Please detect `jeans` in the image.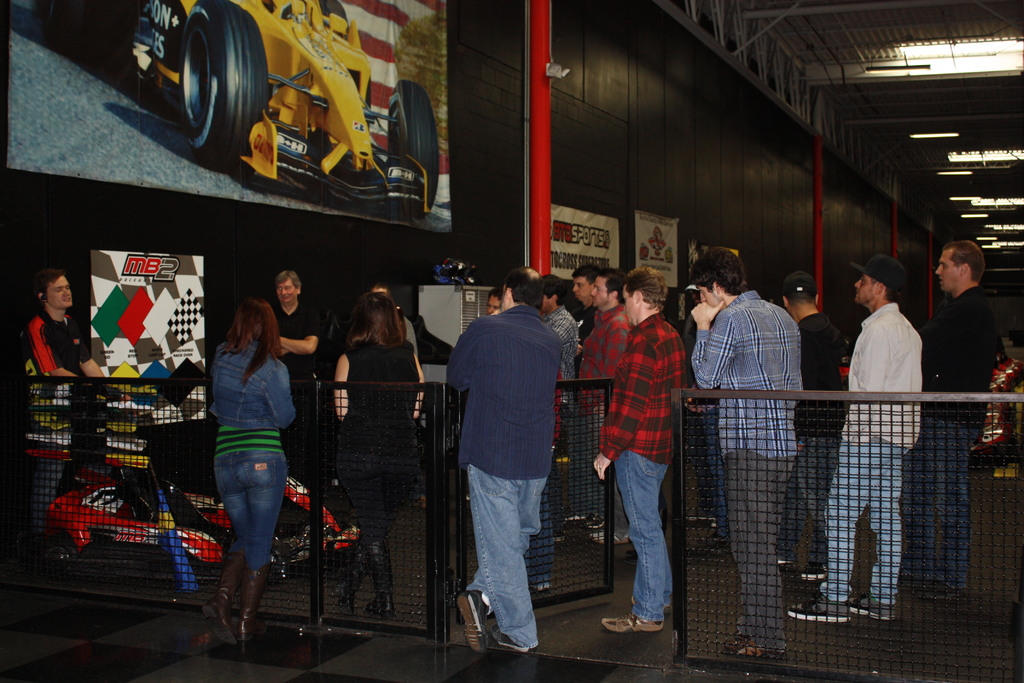
[213, 452, 291, 575].
